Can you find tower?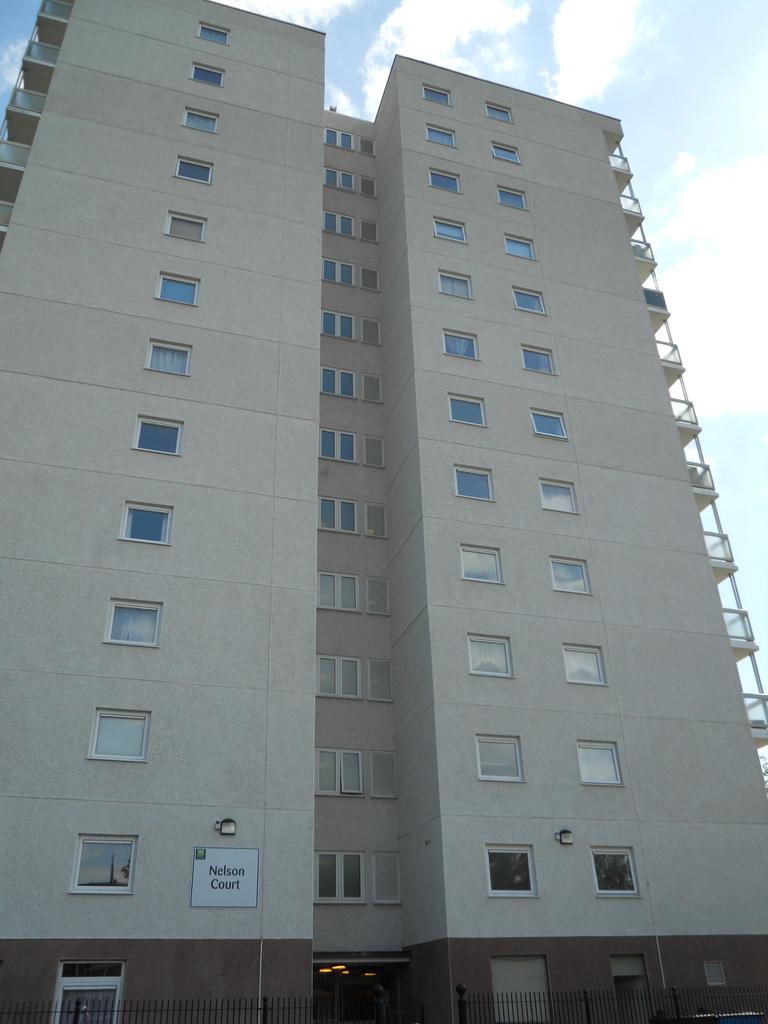
Yes, bounding box: bbox(0, 0, 767, 1023).
